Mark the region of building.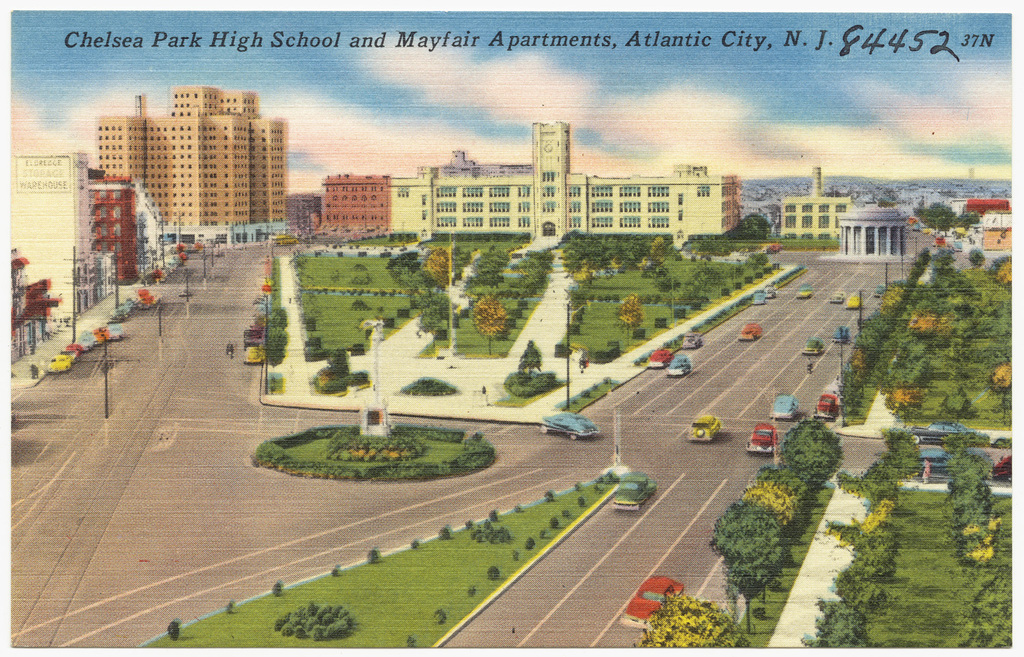
Region: [1, 147, 95, 327].
